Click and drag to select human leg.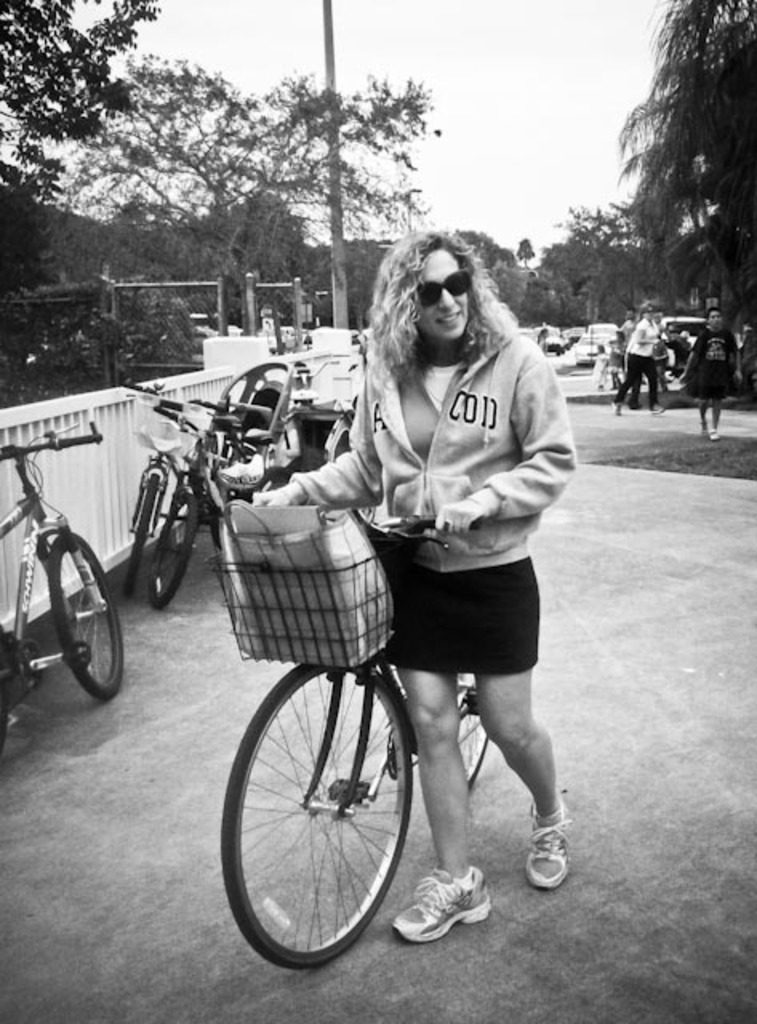
Selection: x1=695 y1=370 x2=711 y2=426.
